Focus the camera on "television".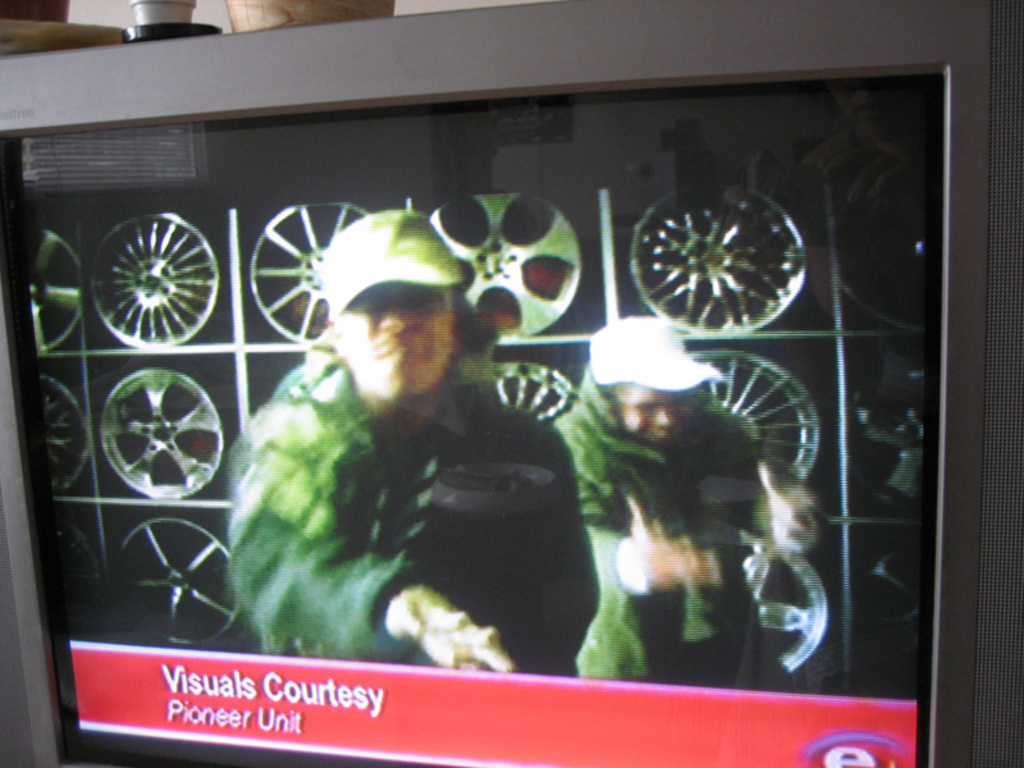
Focus region: [0,0,1023,767].
